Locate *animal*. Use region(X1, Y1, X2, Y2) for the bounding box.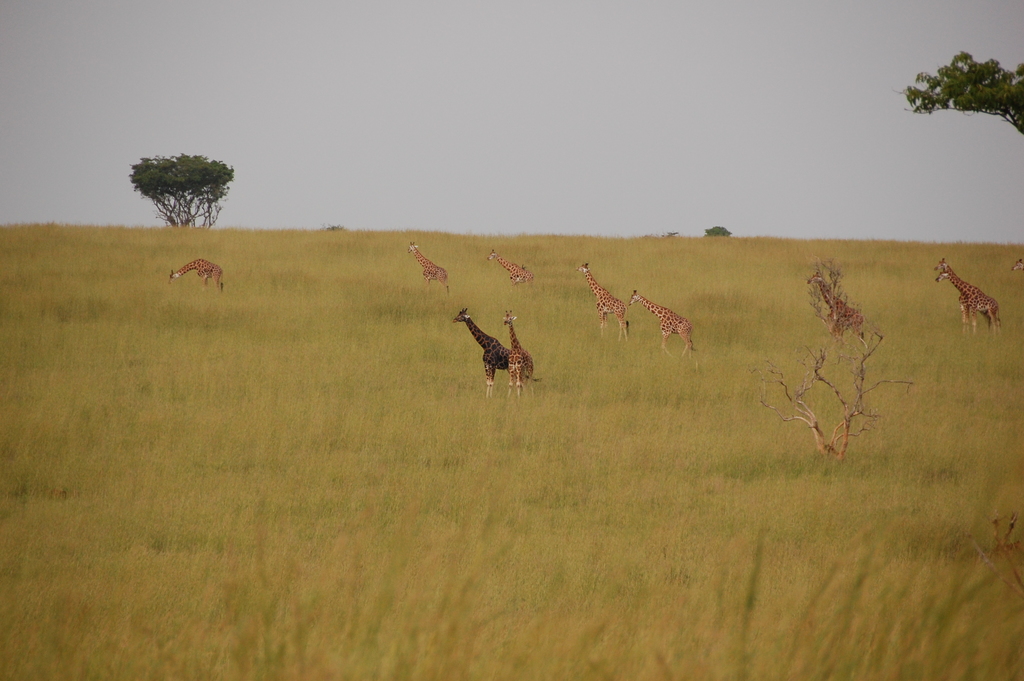
region(163, 253, 224, 298).
